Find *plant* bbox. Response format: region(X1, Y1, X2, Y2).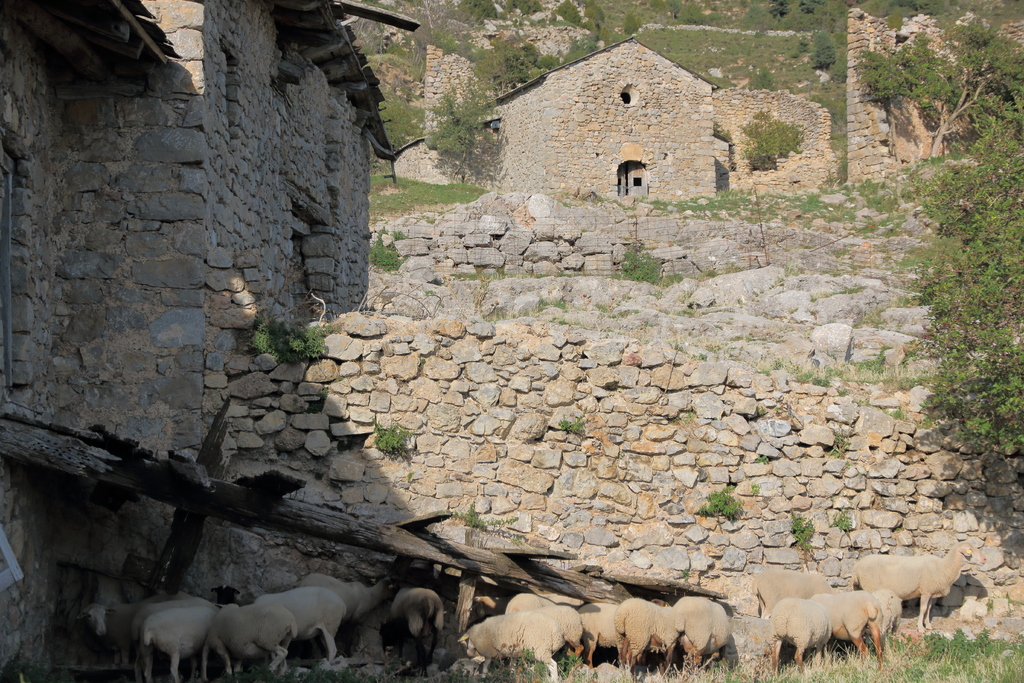
region(367, 417, 409, 457).
